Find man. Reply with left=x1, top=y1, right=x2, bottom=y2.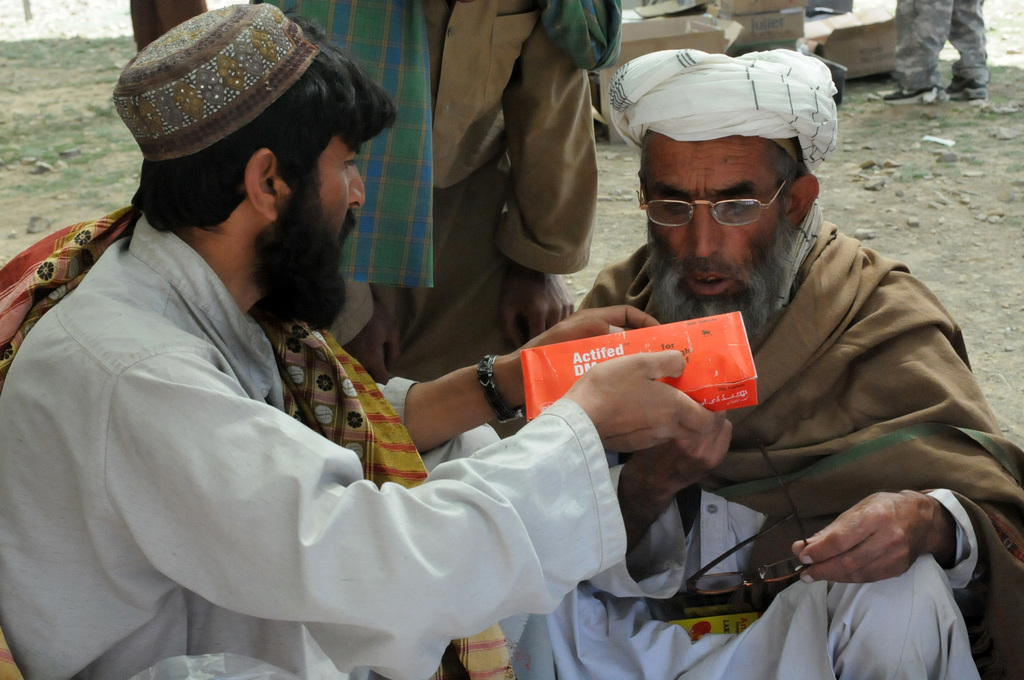
left=422, top=39, right=995, bottom=676.
